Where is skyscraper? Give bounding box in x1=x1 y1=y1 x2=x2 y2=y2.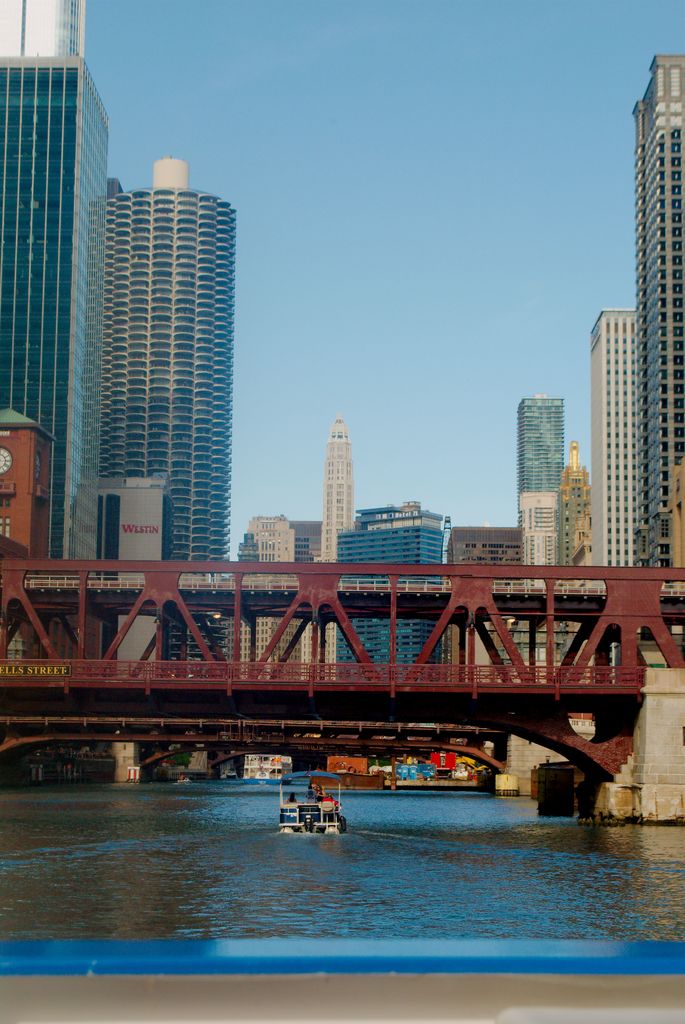
x1=554 y1=447 x2=585 y2=584.
